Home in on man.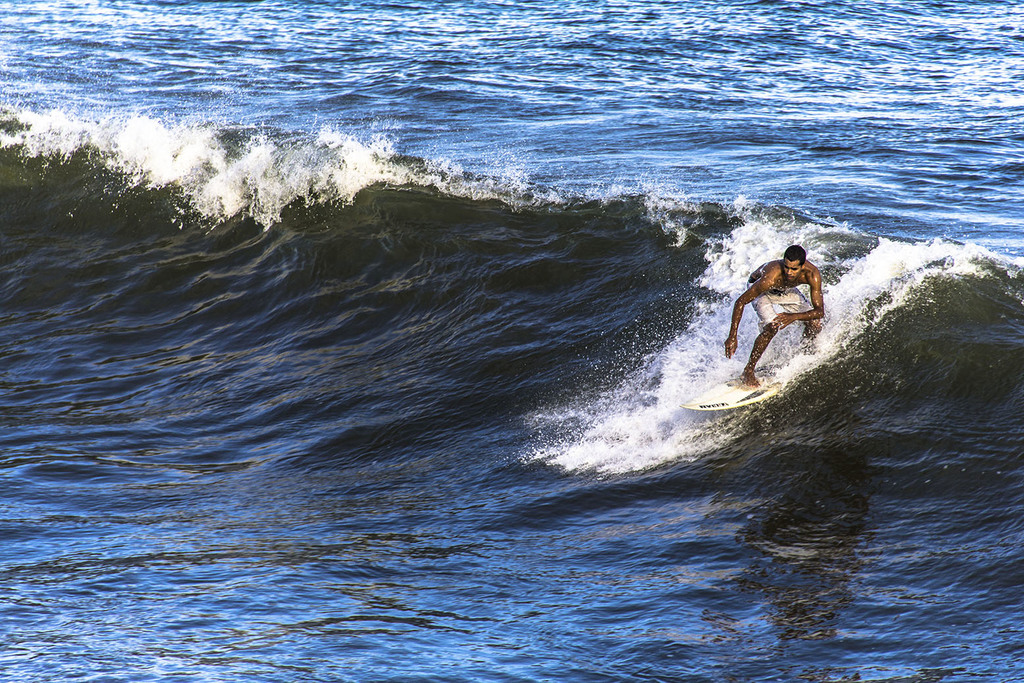
Homed in at rect(742, 237, 840, 381).
